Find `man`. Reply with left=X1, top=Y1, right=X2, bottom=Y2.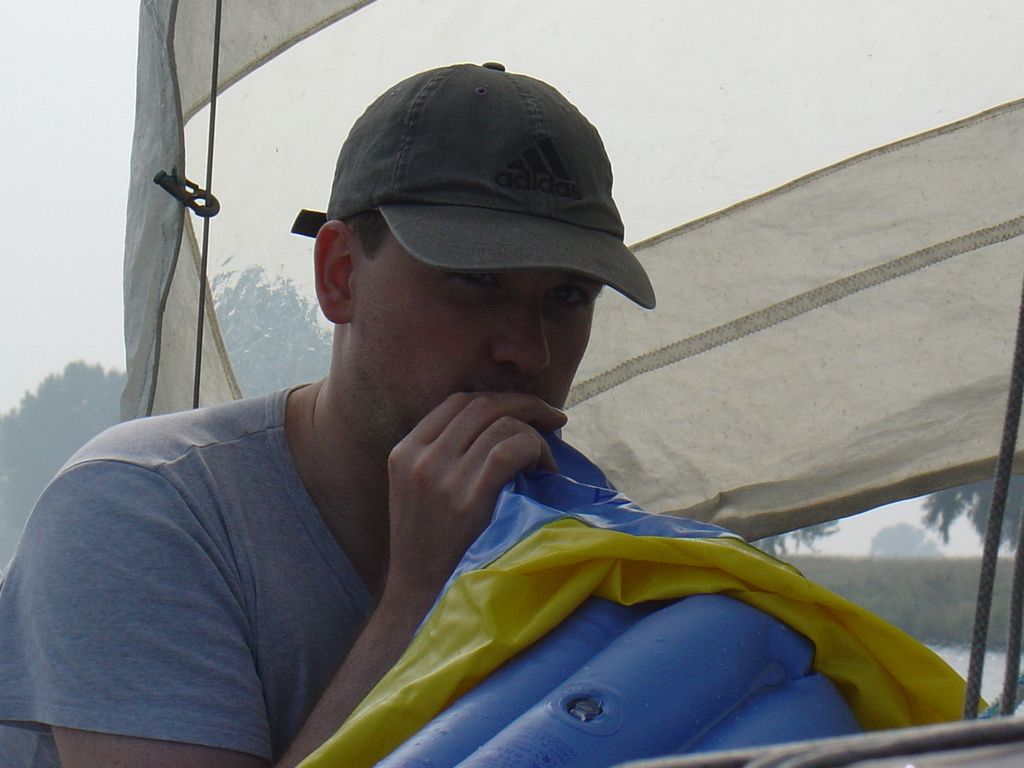
left=0, top=59, right=658, bottom=767.
